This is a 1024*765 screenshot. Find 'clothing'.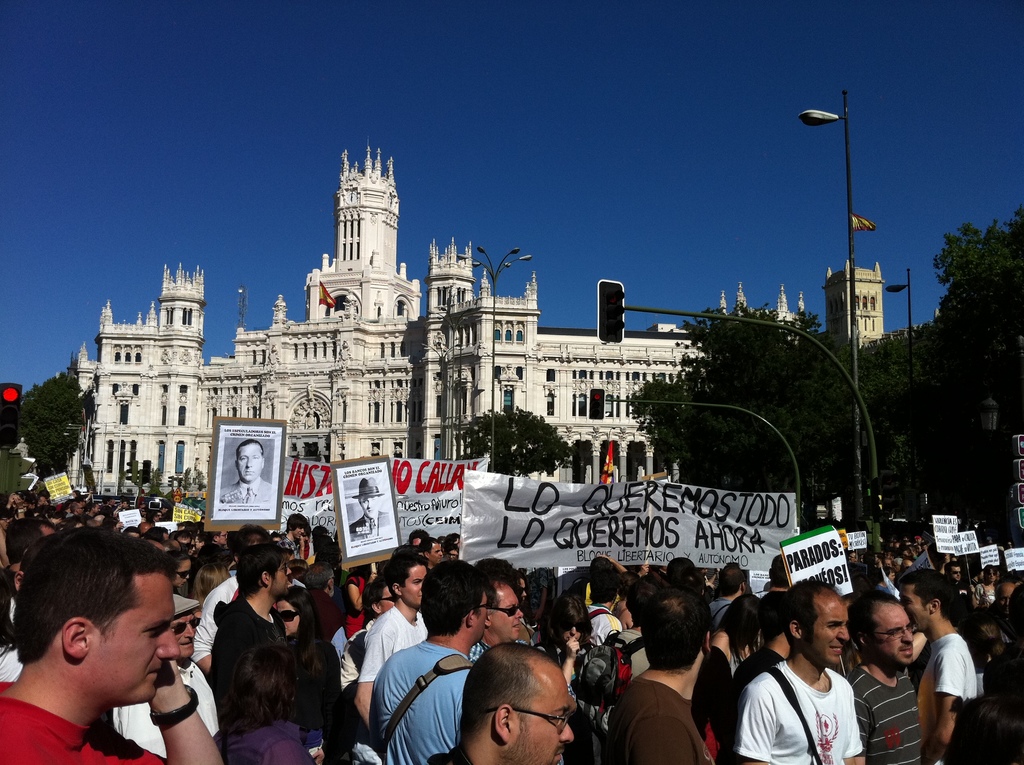
Bounding box: (x1=207, y1=602, x2=287, y2=702).
